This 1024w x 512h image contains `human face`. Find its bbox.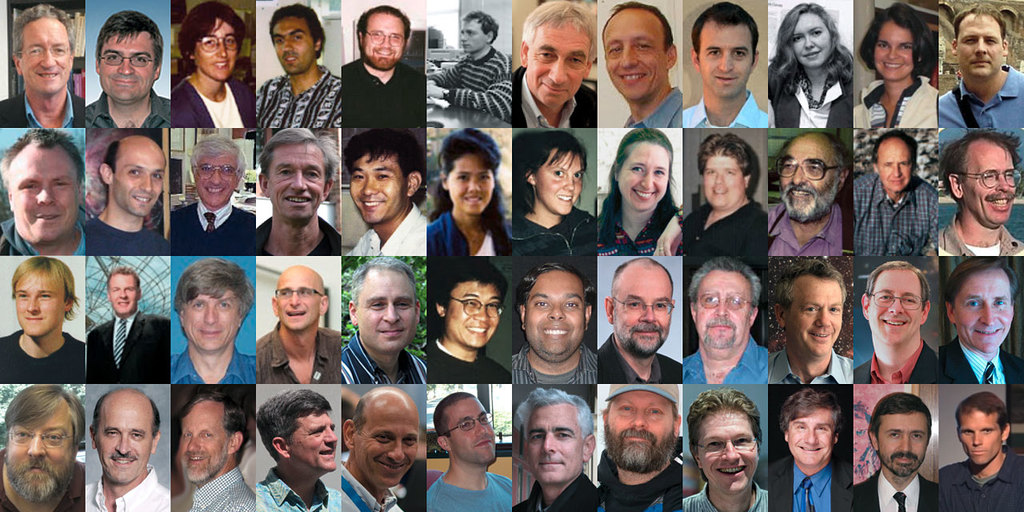
bbox=[20, 15, 74, 92].
